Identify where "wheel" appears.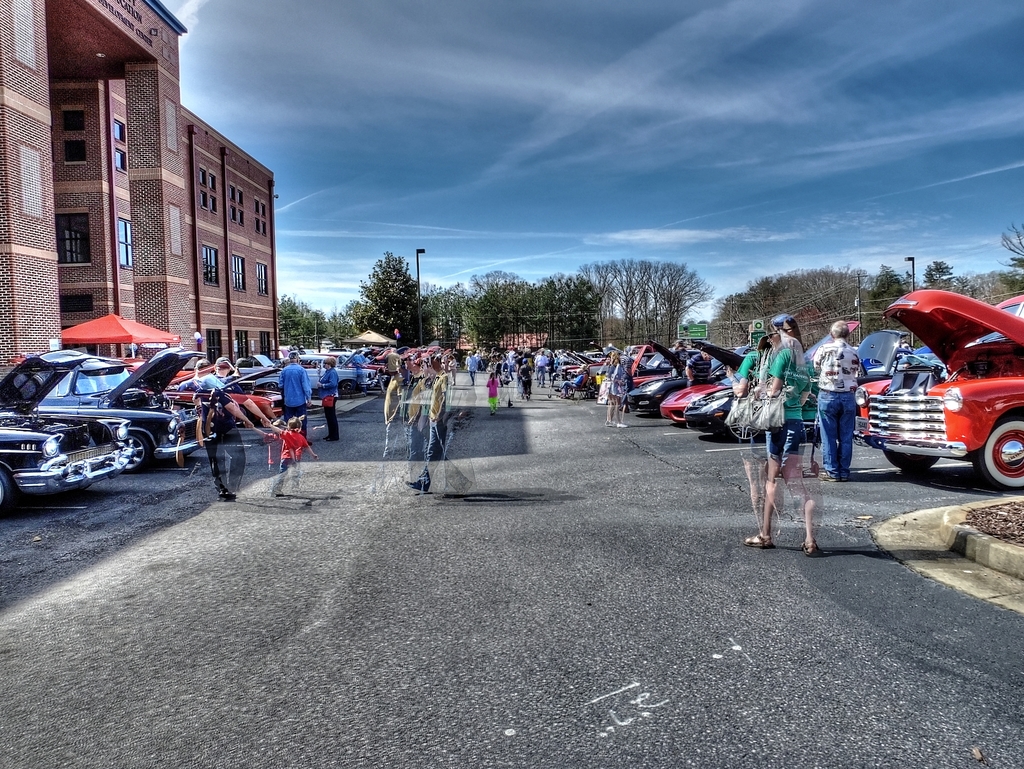
Appears at box=[0, 467, 12, 516].
